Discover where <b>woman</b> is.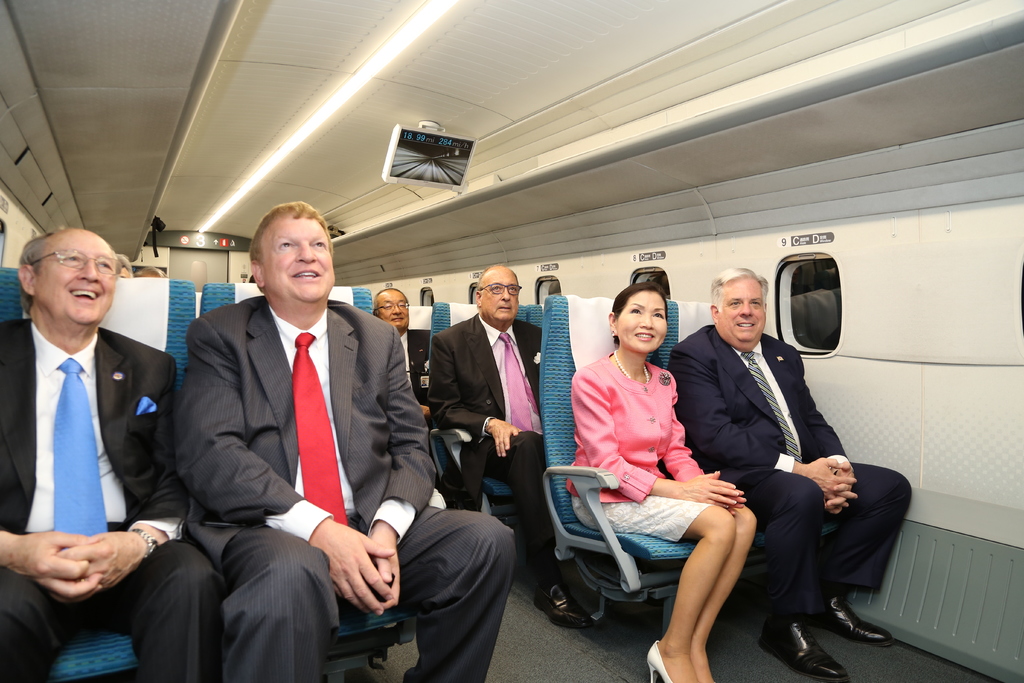
Discovered at x1=571 y1=261 x2=749 y2=662.
